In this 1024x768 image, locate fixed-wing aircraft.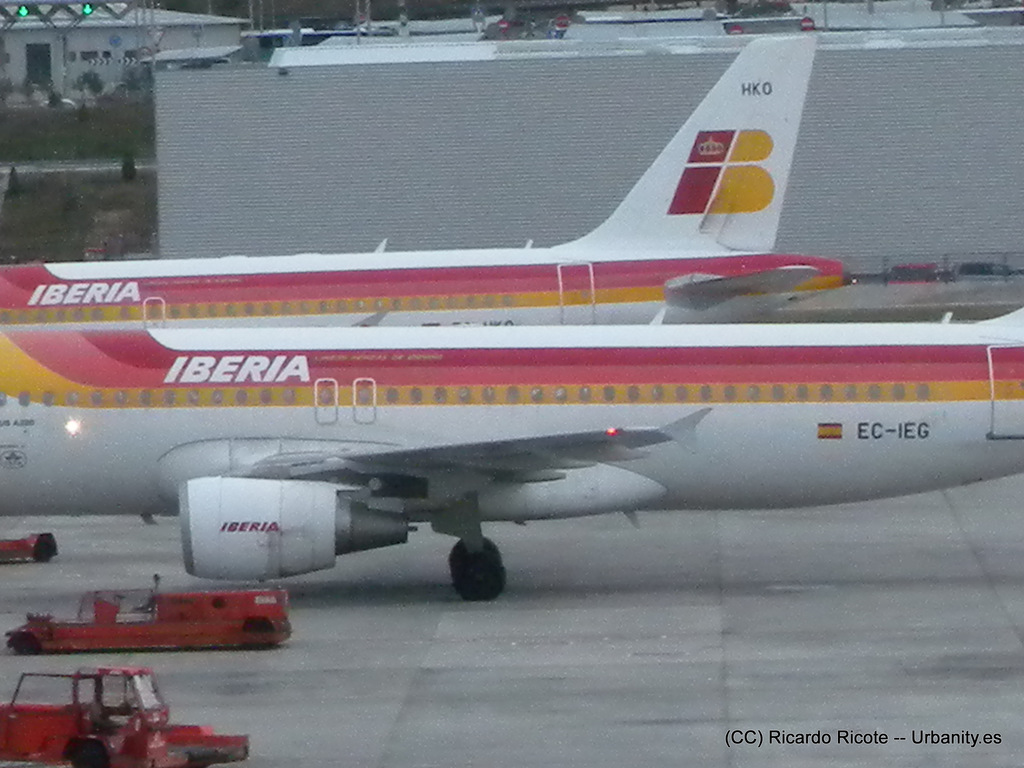
Bounding box: {"x1": 0, "y1": 307, "x2": 1023, "y2": 600}.
